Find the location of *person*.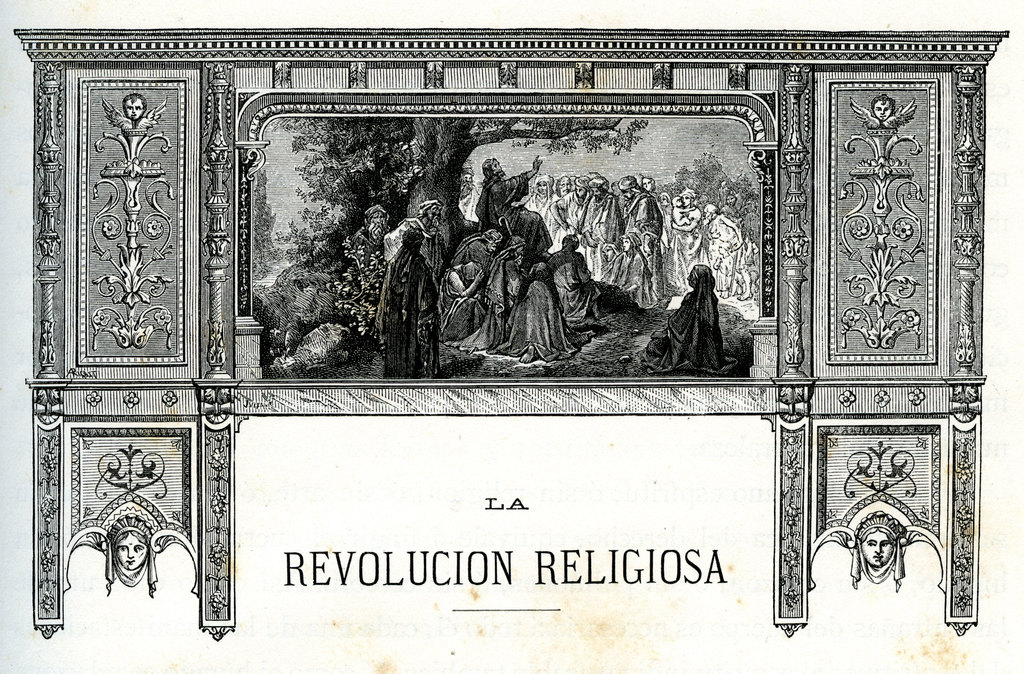
Location: 381, 216, 454, 374.
